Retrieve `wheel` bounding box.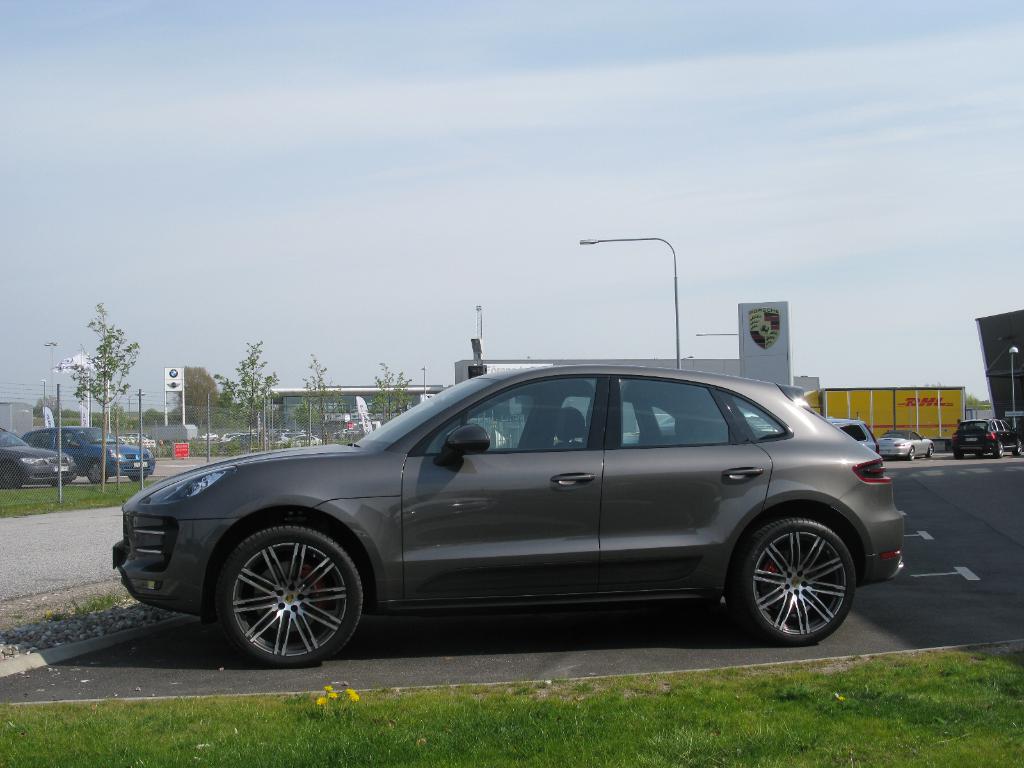
Bounding box: {"x1": 996, "y1": 440, "x2": 1005, "y2": 457}.
